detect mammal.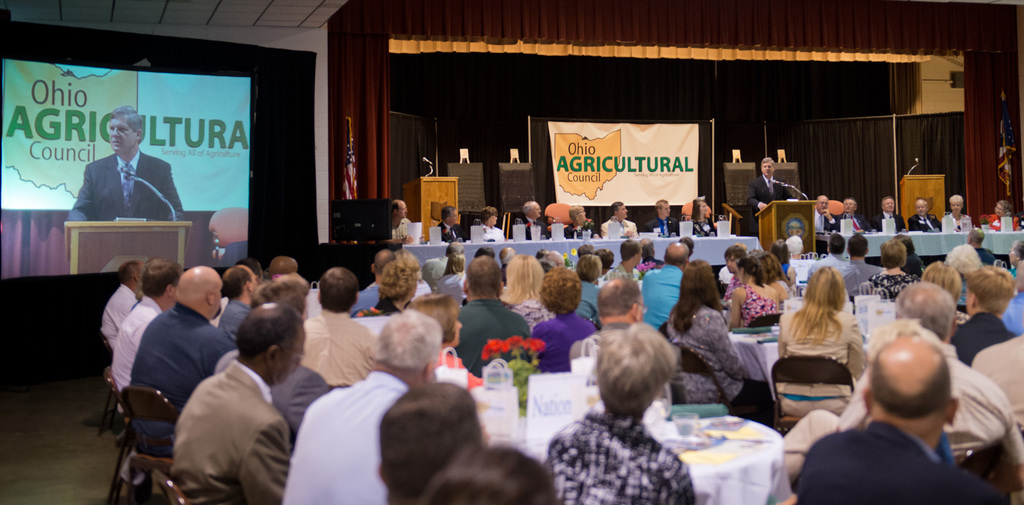
Detected at l=746, t=152, r=795, b=240.
